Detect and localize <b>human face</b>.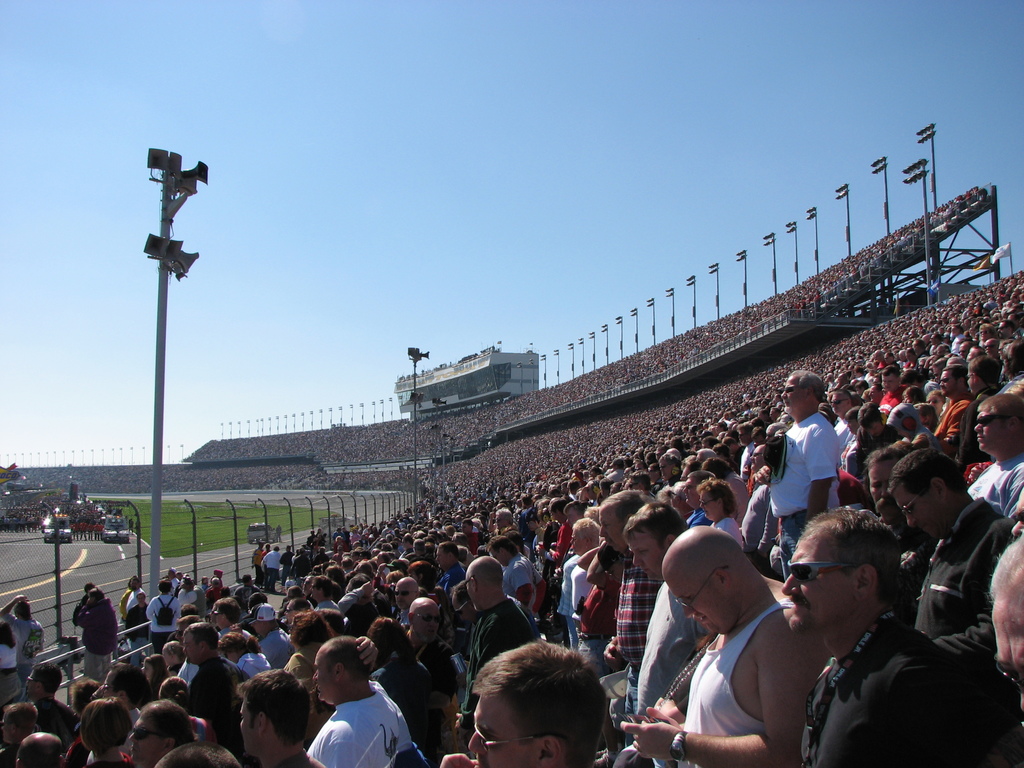
Localized at 625/531/666/580.
